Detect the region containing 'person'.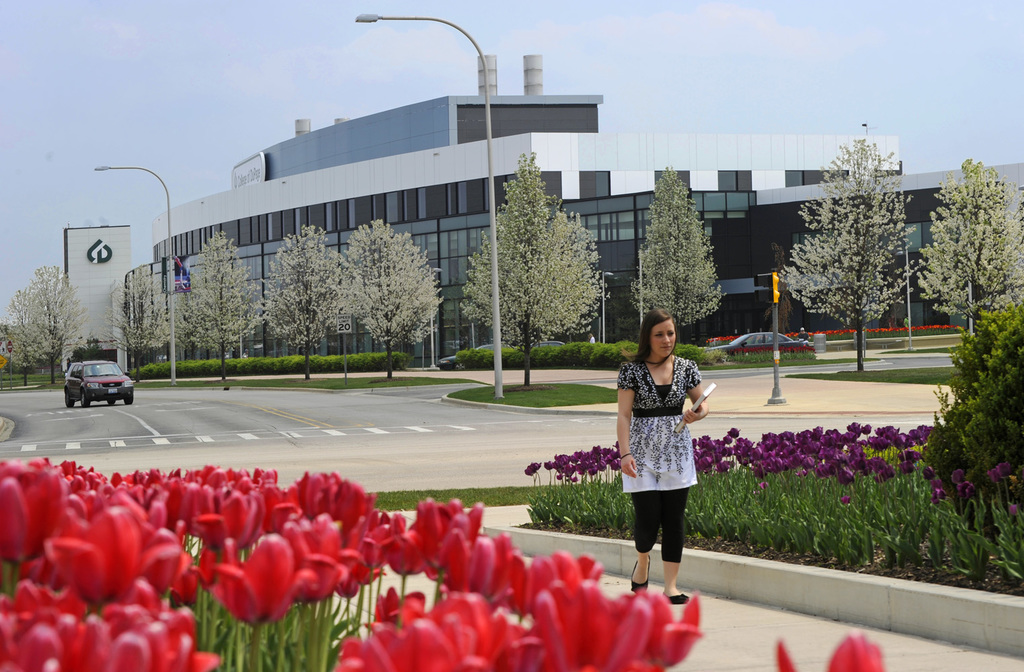
620:306:715:611.
